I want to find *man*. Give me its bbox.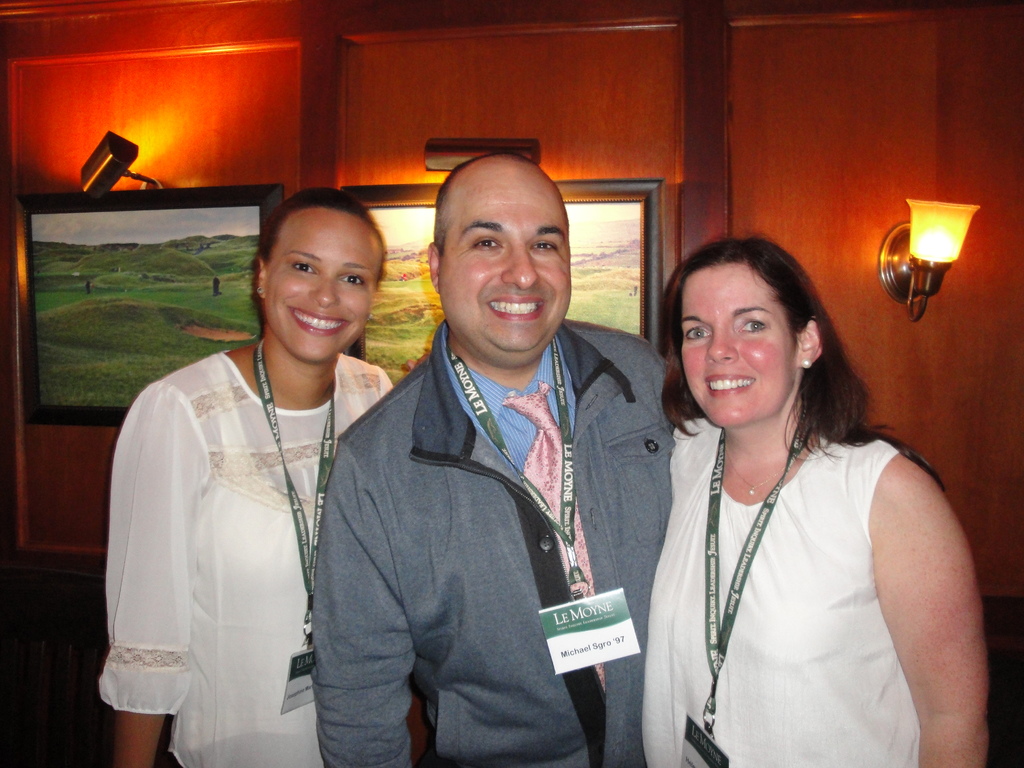
bbox(310, 154, 683, 767).
